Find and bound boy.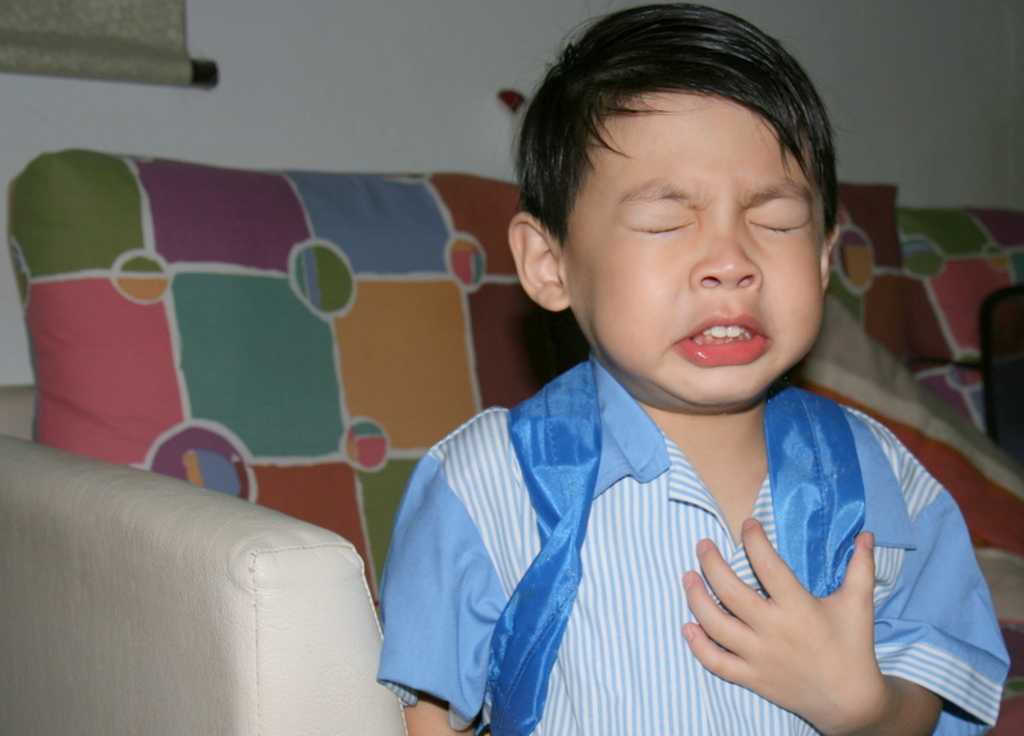
Bound: bbox=[376, 0, 1009, 735].
